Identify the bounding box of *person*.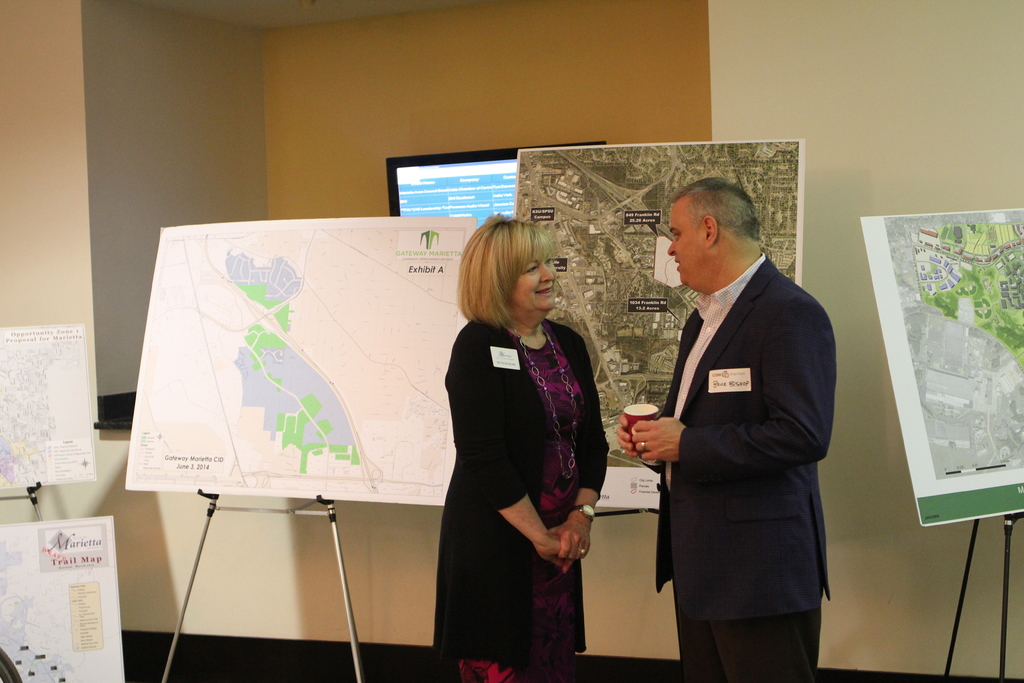
(left=616, top=177, right=831, bottom=682).
